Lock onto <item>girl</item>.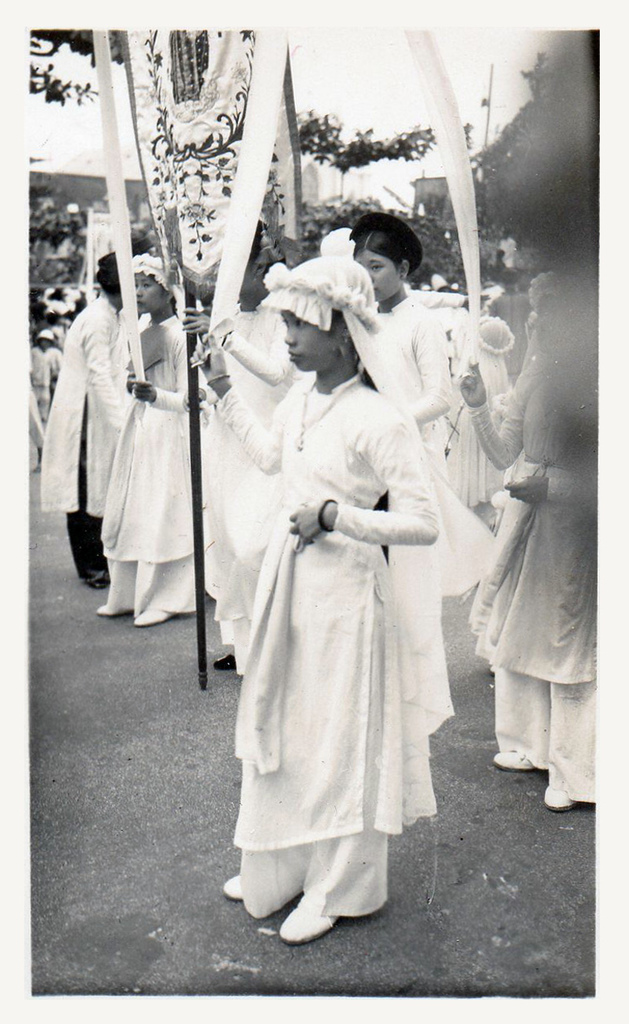
Locked: x1=195 y1=259 x2=447 y2=943.
